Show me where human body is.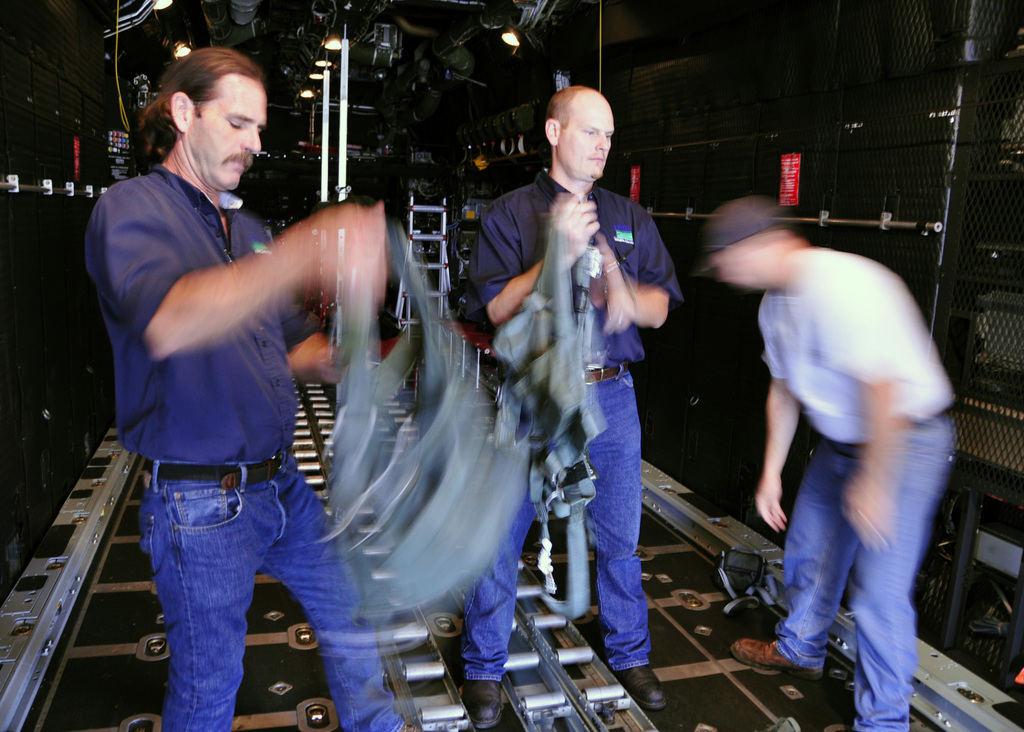
human body is at l=461, t=171, r=685, b=728.
